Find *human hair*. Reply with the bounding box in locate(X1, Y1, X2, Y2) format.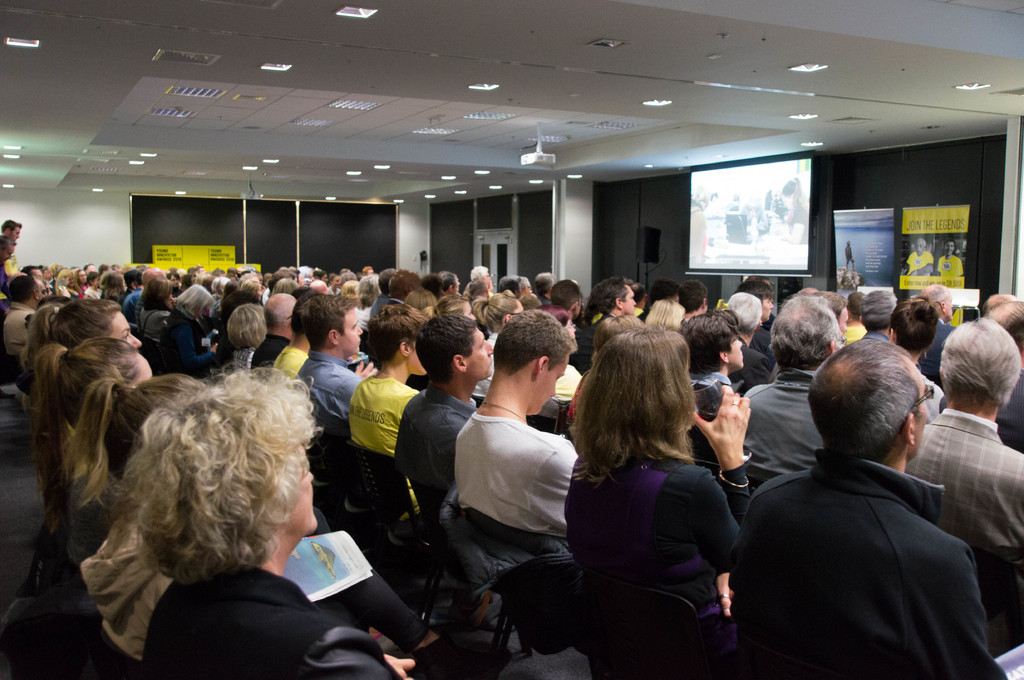
locate(761, 292, 849, 371).
